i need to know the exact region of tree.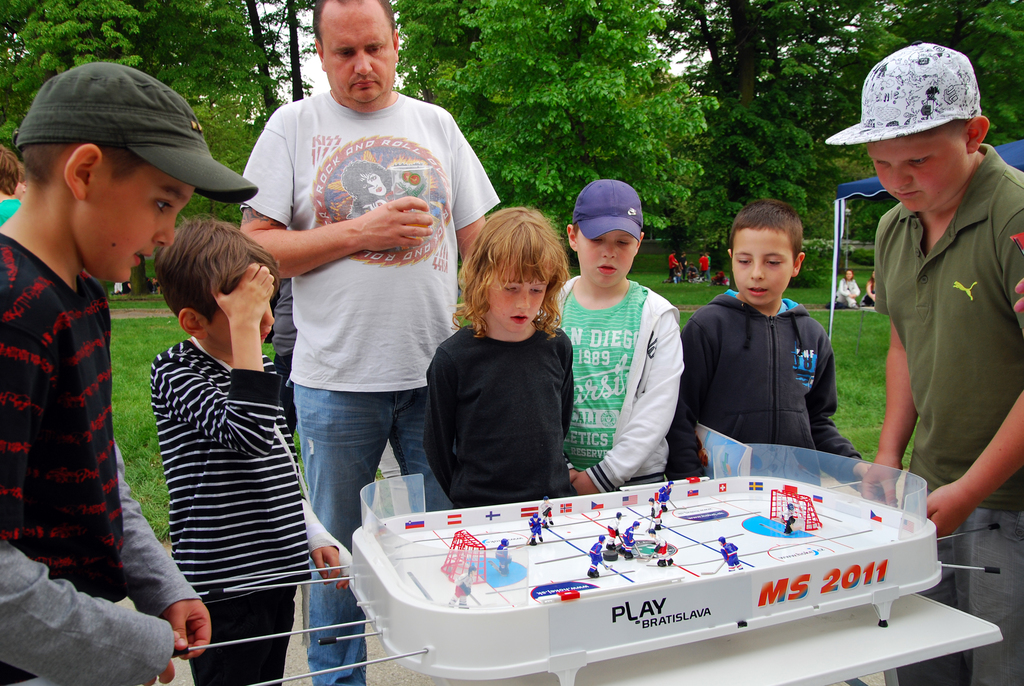
Region: x1=881 y1=1 x2=1023 y2=148.
